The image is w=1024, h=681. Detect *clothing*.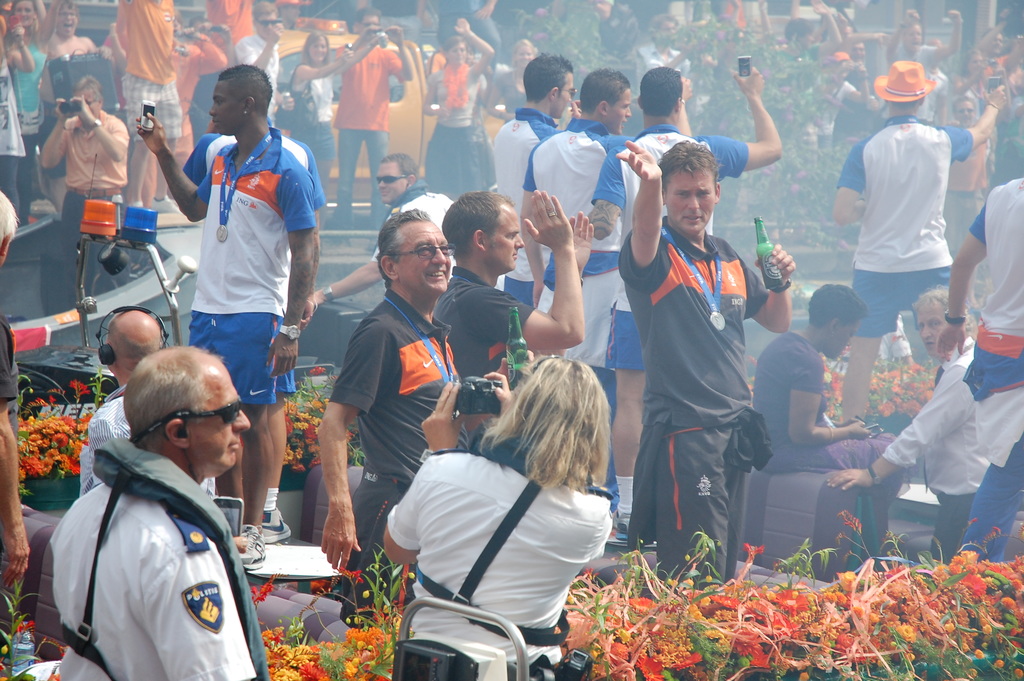
Detection: (61, 112, 131, 229).
